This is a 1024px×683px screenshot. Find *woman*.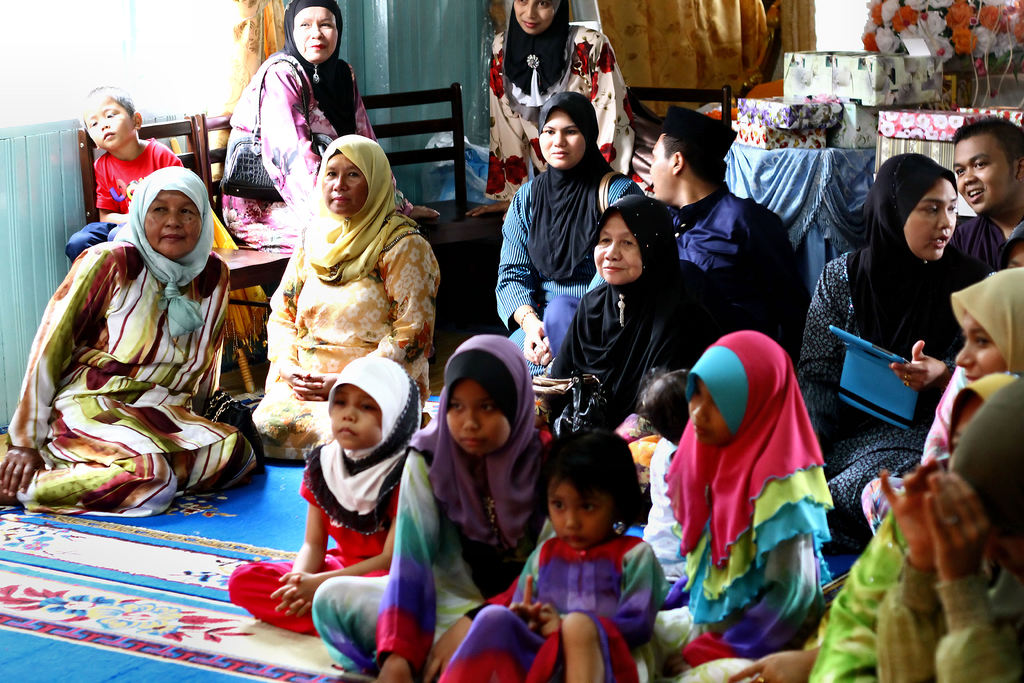
Bounding box: box=[858, 274, 1023, 533].
